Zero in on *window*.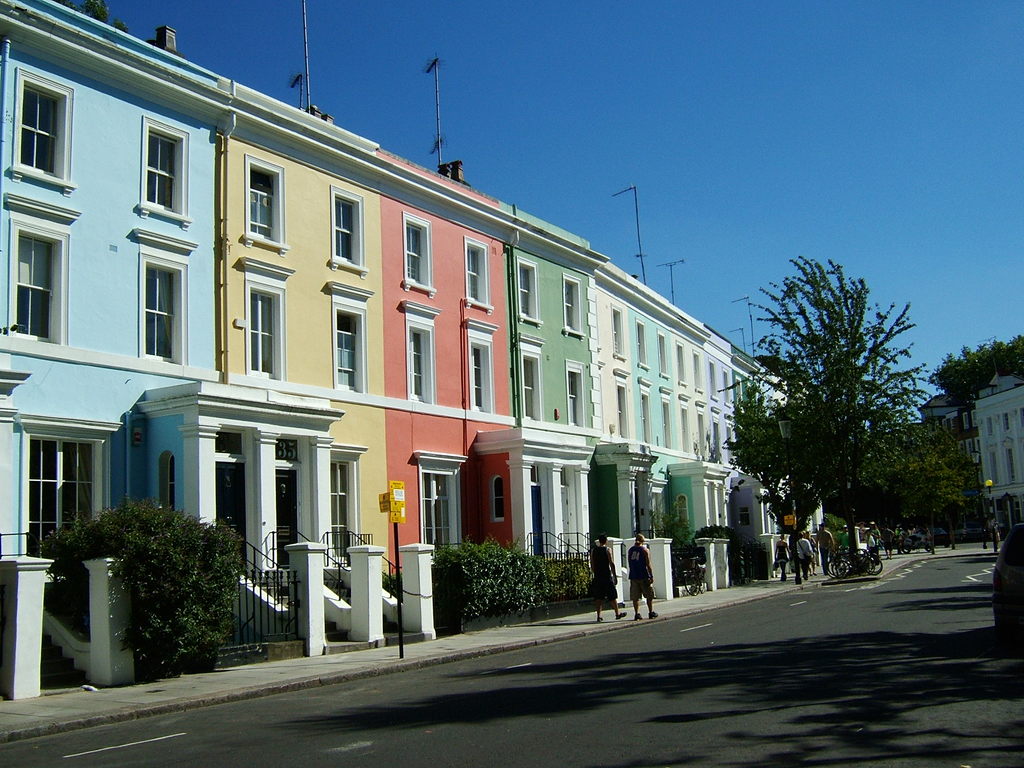
Zeroed in: bbox=(636, 317, 648, 369).
